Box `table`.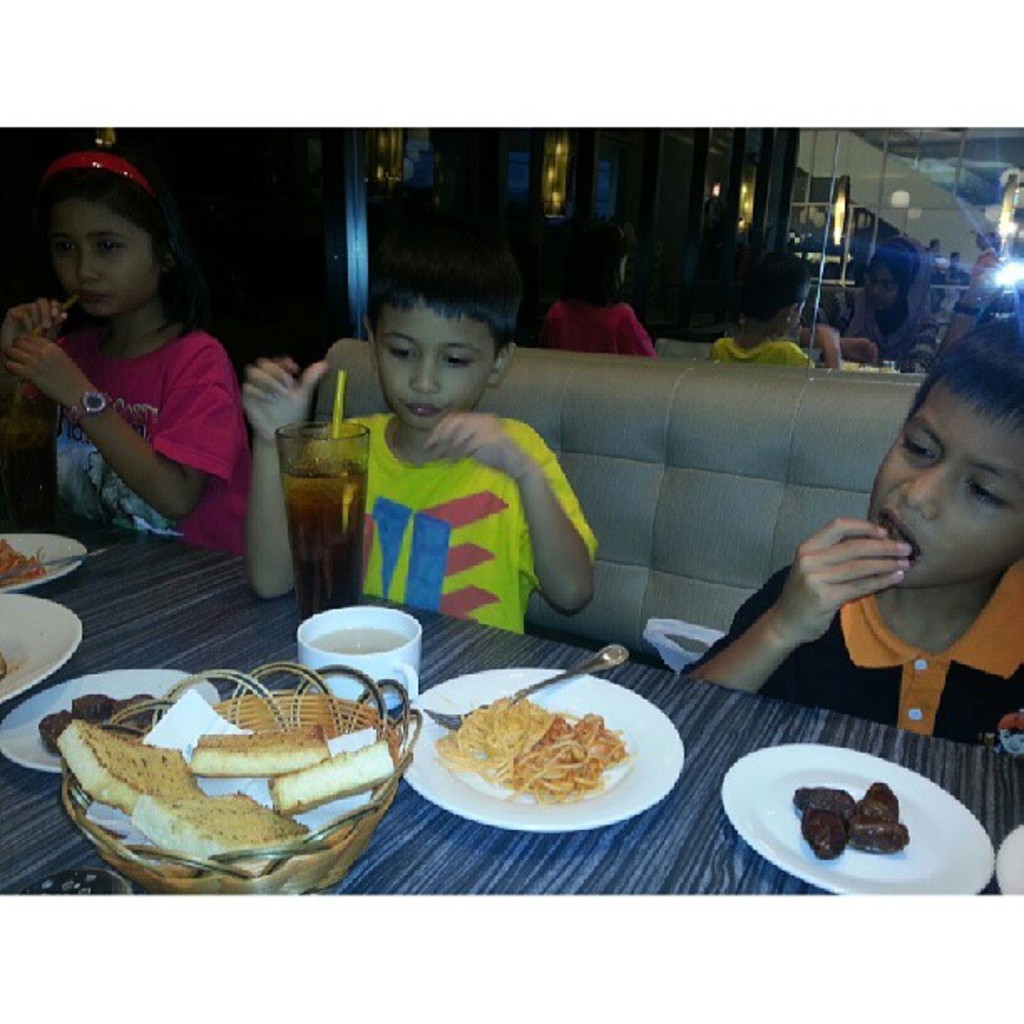
select_region(0, 509, 1022, 895).
